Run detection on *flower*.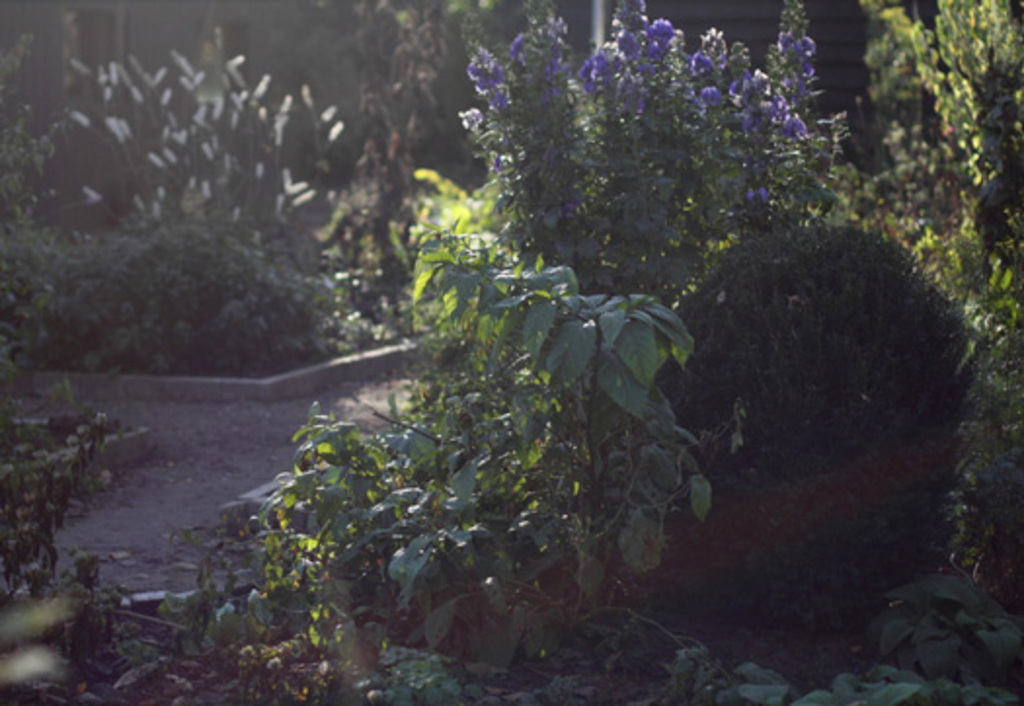
Result: (x1=650, y1=20, x2=677, y2=39).
